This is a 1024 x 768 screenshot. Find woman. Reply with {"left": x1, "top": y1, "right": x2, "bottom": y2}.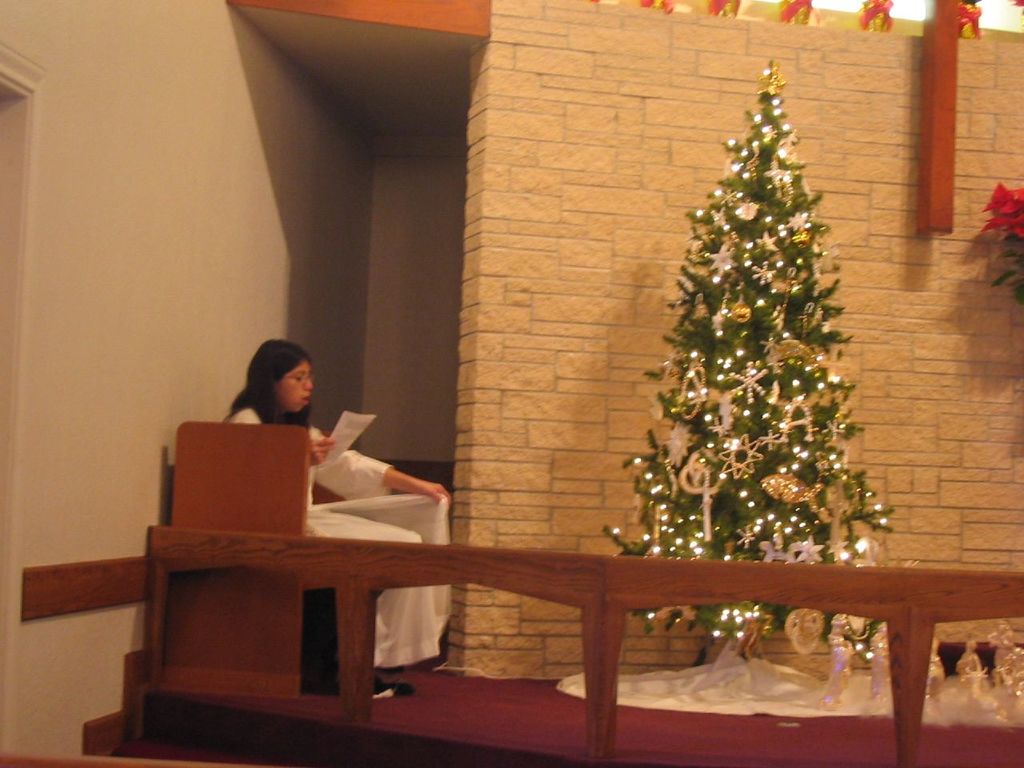
{"left": 222, "top": 338, "right": 453, "bottom": 698}.
